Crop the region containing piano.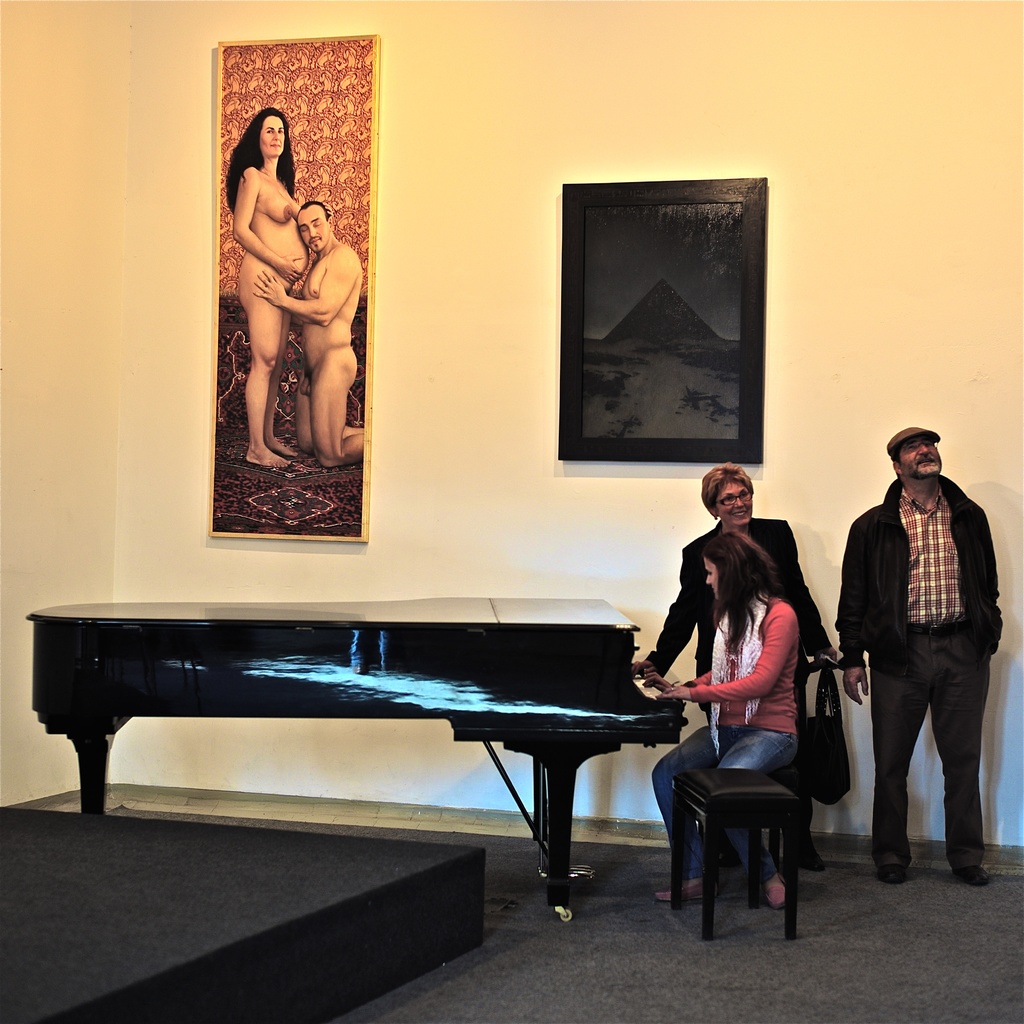
Crop region: 16:583:692:928.
